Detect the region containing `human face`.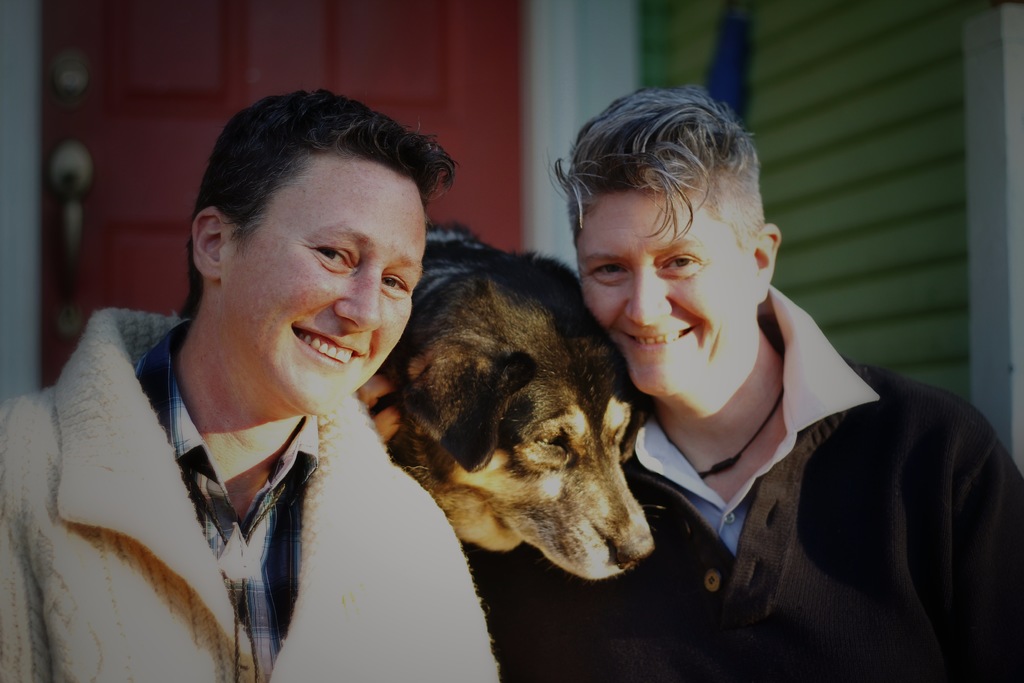
bbox=(224, 151, 427, 423).
